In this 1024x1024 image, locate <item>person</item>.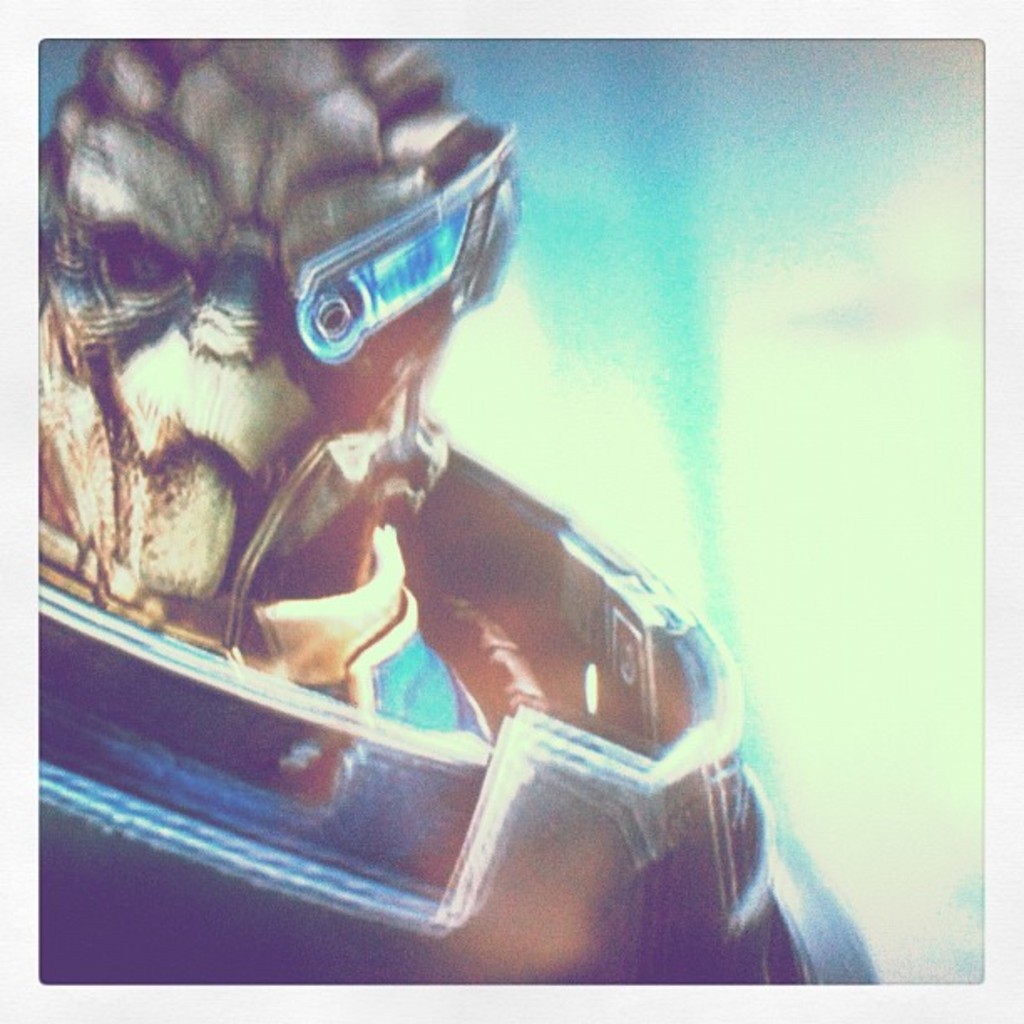
Bounding box: locate(60, 102, 785, 947).
